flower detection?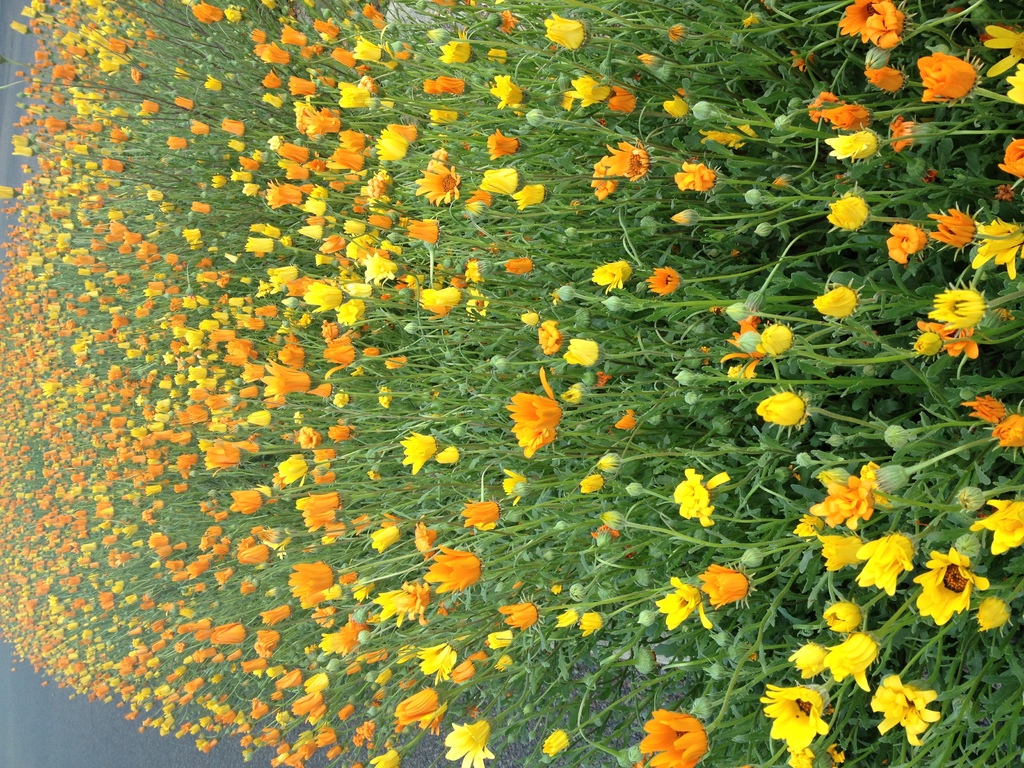
box=[972, 498, 1023, 561]
